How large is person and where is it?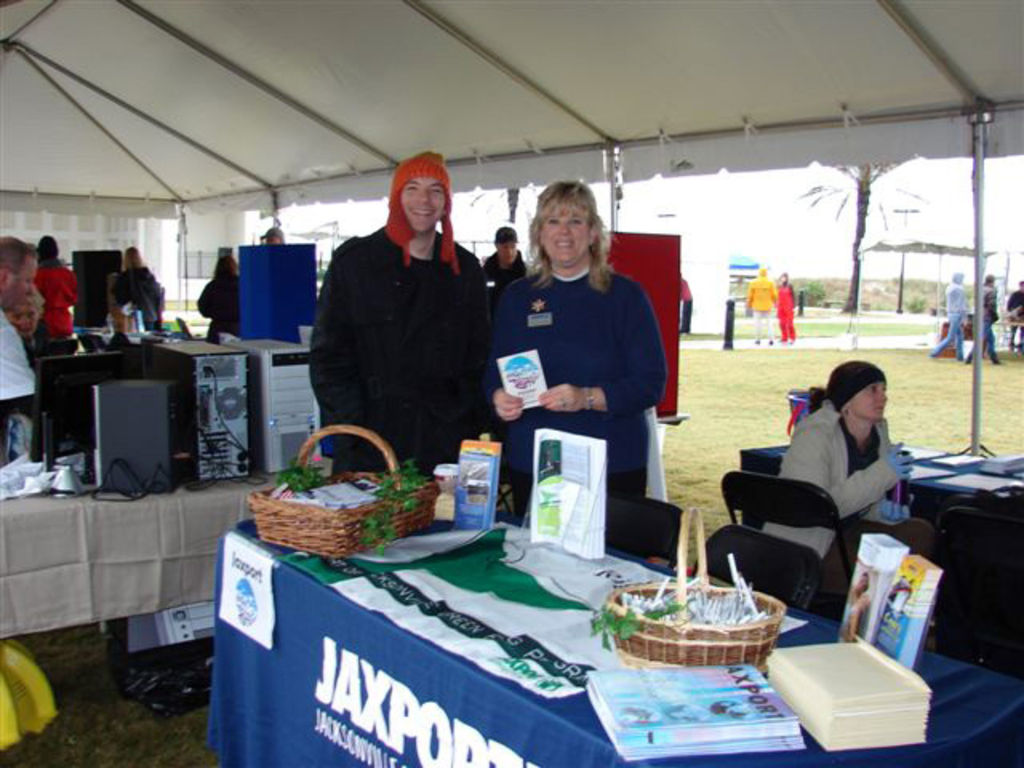
Bounding box: [x1=763, y1=349, x2=914, y2=562].
